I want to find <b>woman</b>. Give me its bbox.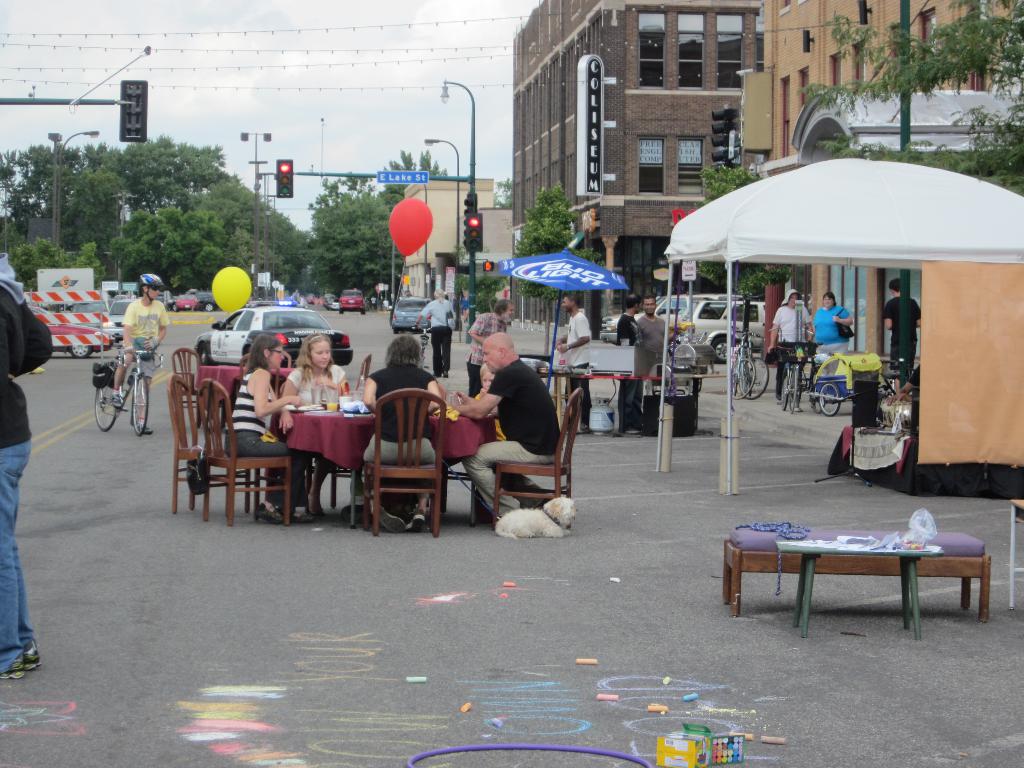
crop(456, 368, 557, 508).
